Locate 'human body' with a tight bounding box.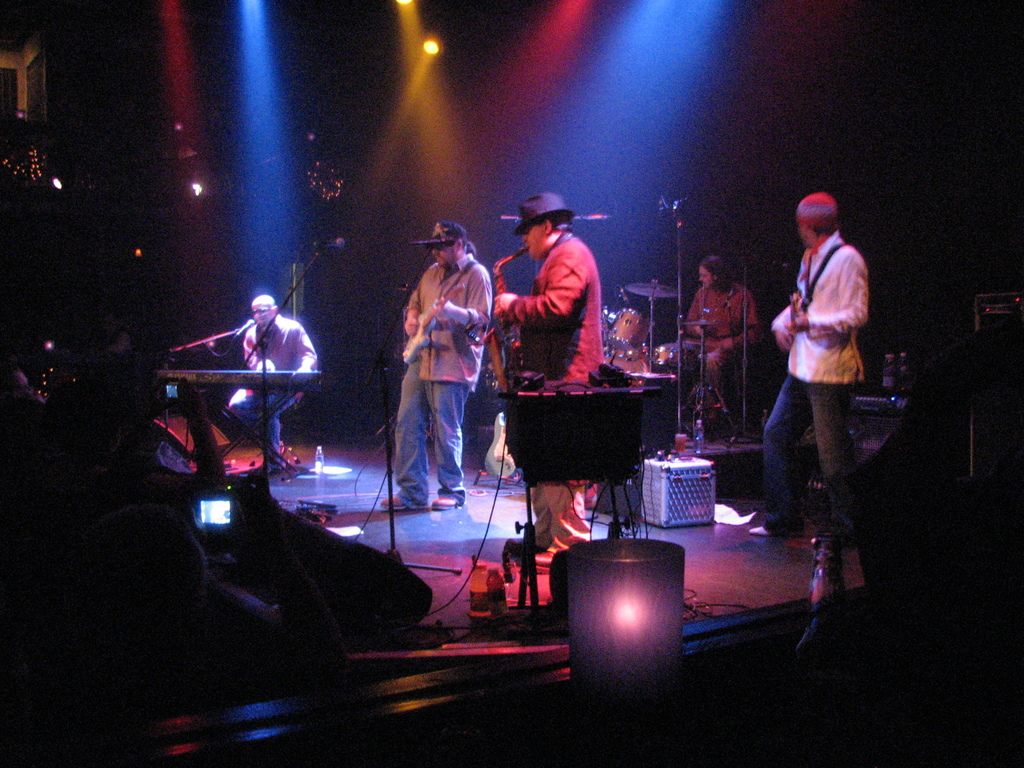
<bbox>764, 145, 895, 627</bbox>.
